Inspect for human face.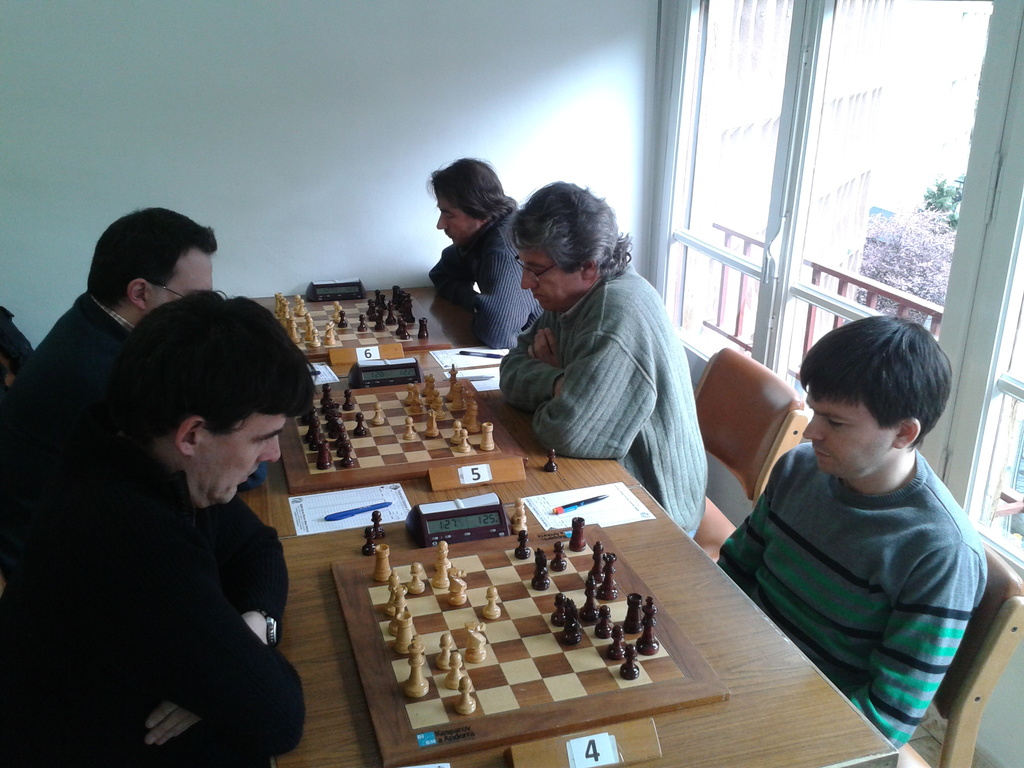
Inspection: rect(520, 248, 583, 306).
